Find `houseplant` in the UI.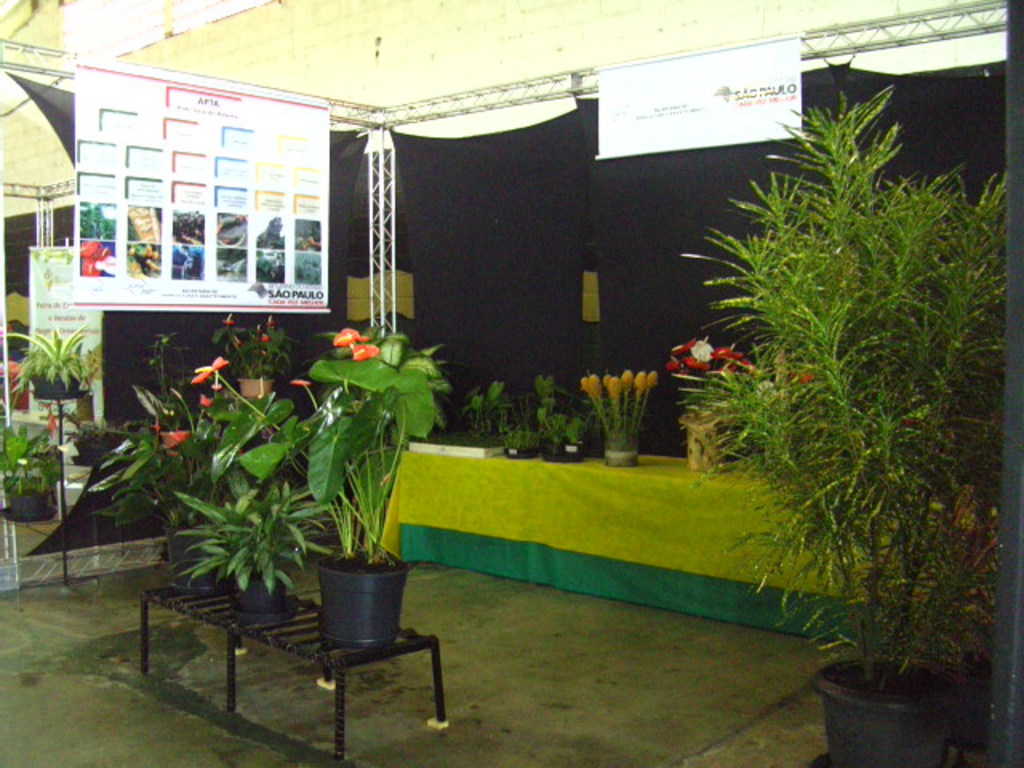
UI element at (x1=179, y1=486, x2=336, y2=624).
